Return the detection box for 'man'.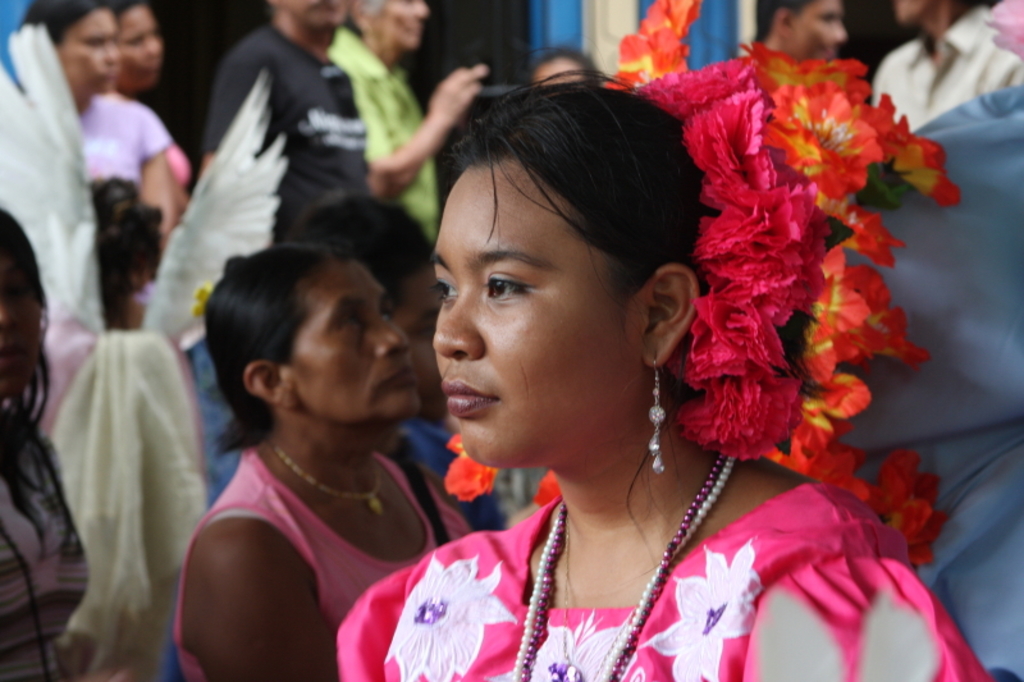
864:0:1023:136.
